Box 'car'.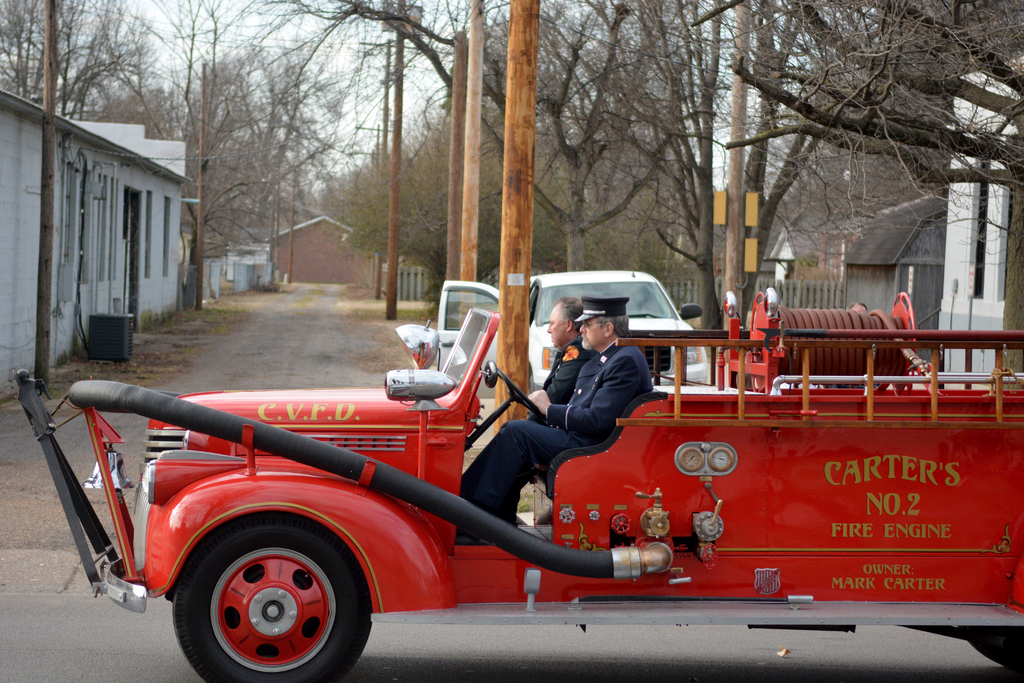
x1=434 y1=267 x2=714 y2=398.
